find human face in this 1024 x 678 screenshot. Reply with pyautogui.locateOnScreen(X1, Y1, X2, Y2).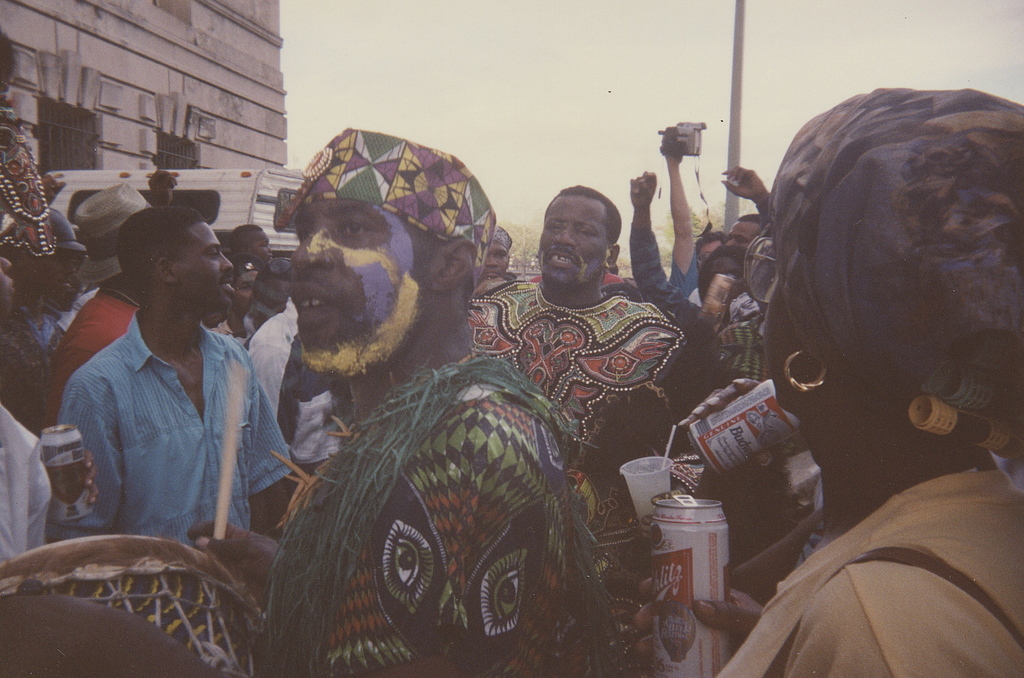
pyautogui.locateOnScreen(234, 271, 258, 312).
